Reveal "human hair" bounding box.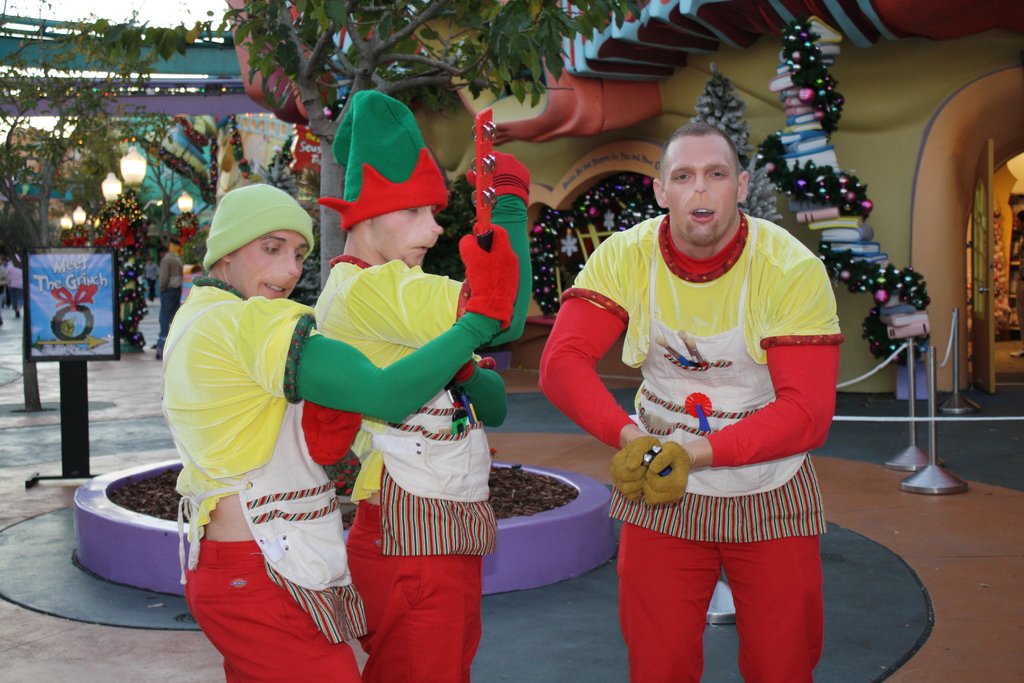
Revealed: 655 120 748 174.
